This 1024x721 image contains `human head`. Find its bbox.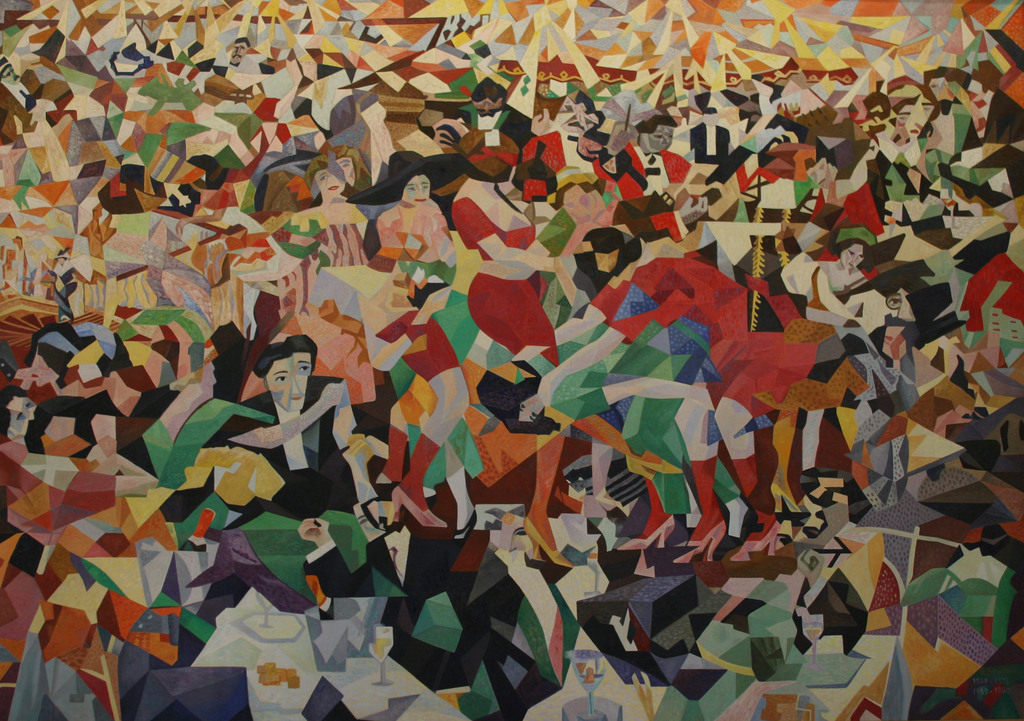
838/229/867/273.
